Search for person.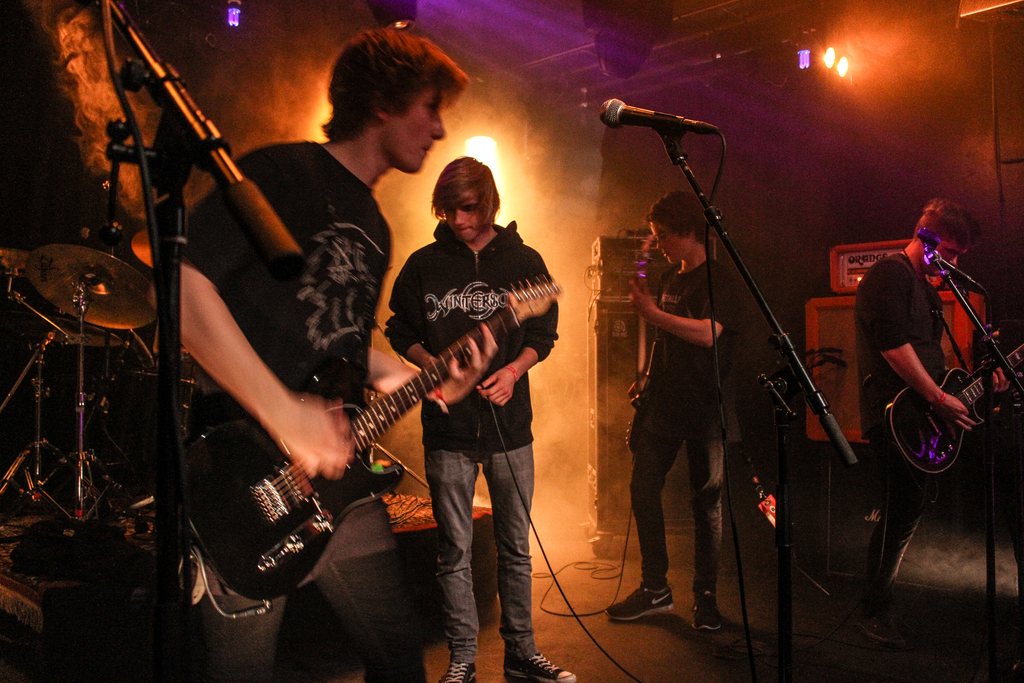
Found at Rect(853, 194, 1021, 641).
